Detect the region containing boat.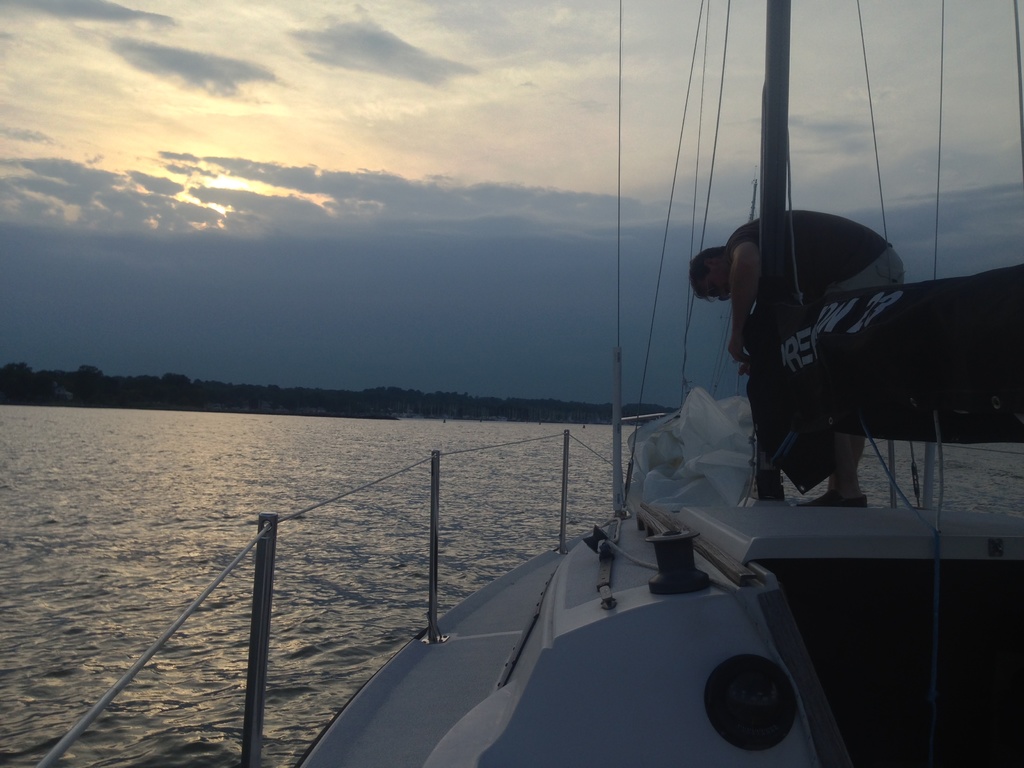
bbox=[0, 0, 1023, 767].
